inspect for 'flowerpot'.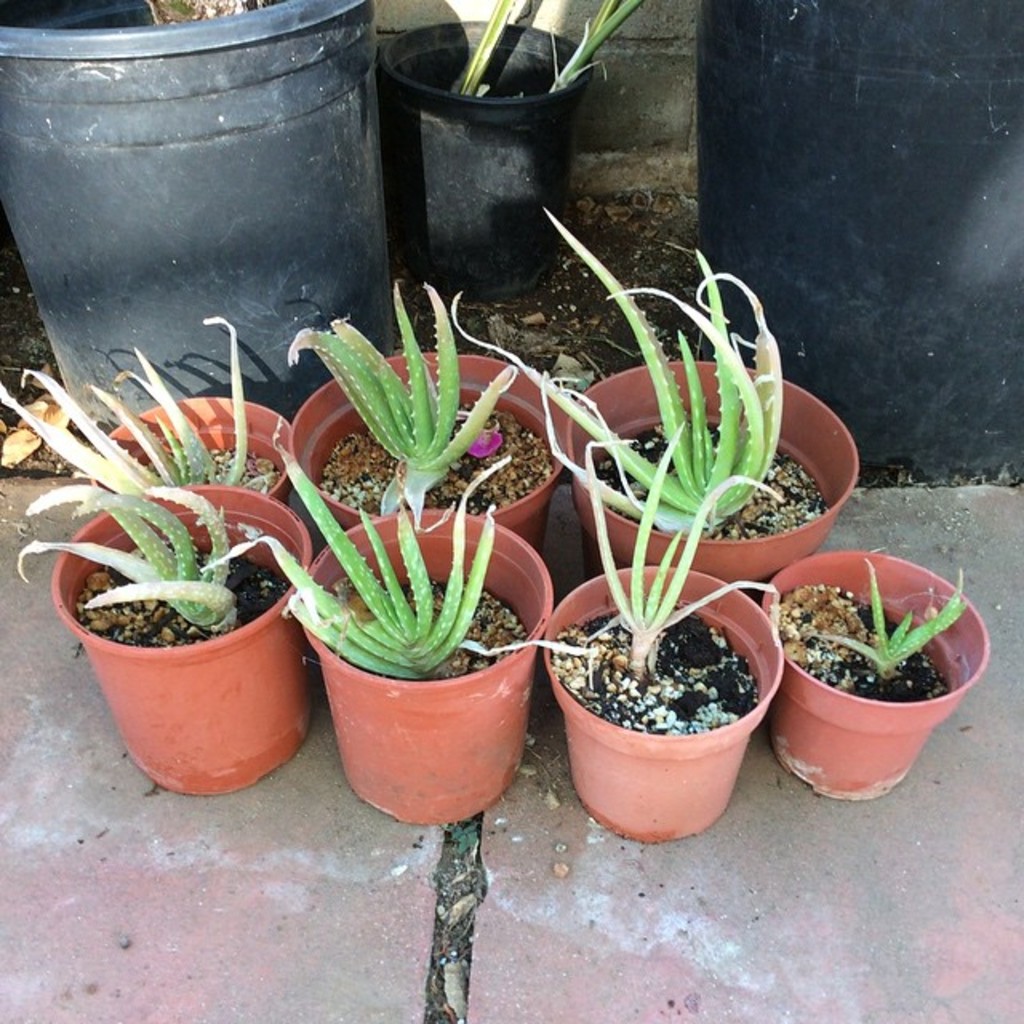
Inspection: Rect(0, 0, 366, 443).
